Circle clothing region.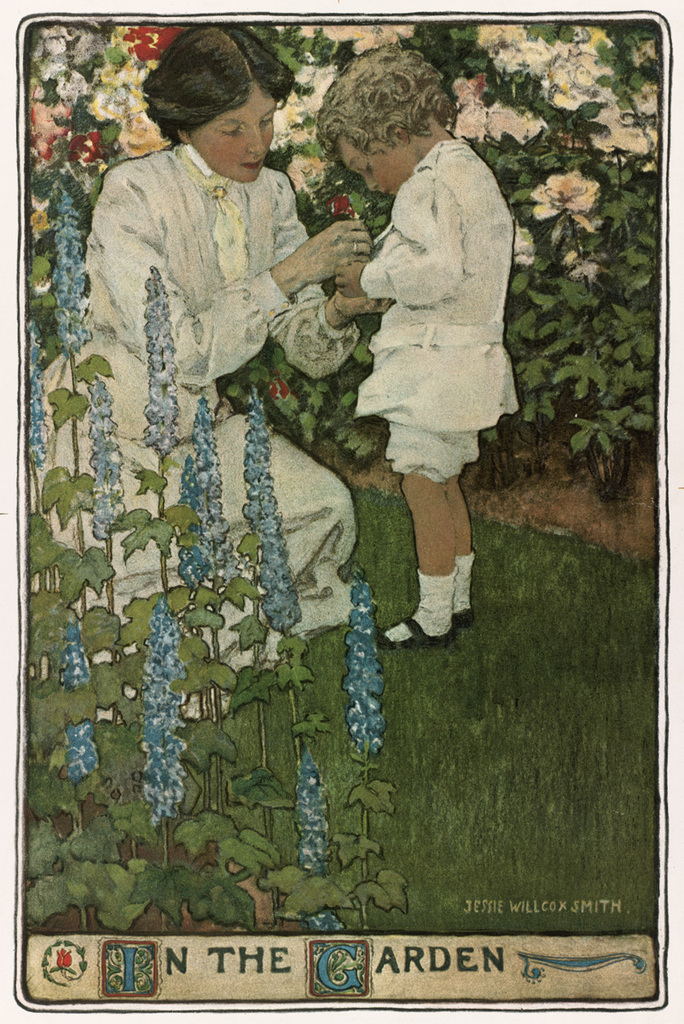
Region: locate(345, 131, 524, 483).
